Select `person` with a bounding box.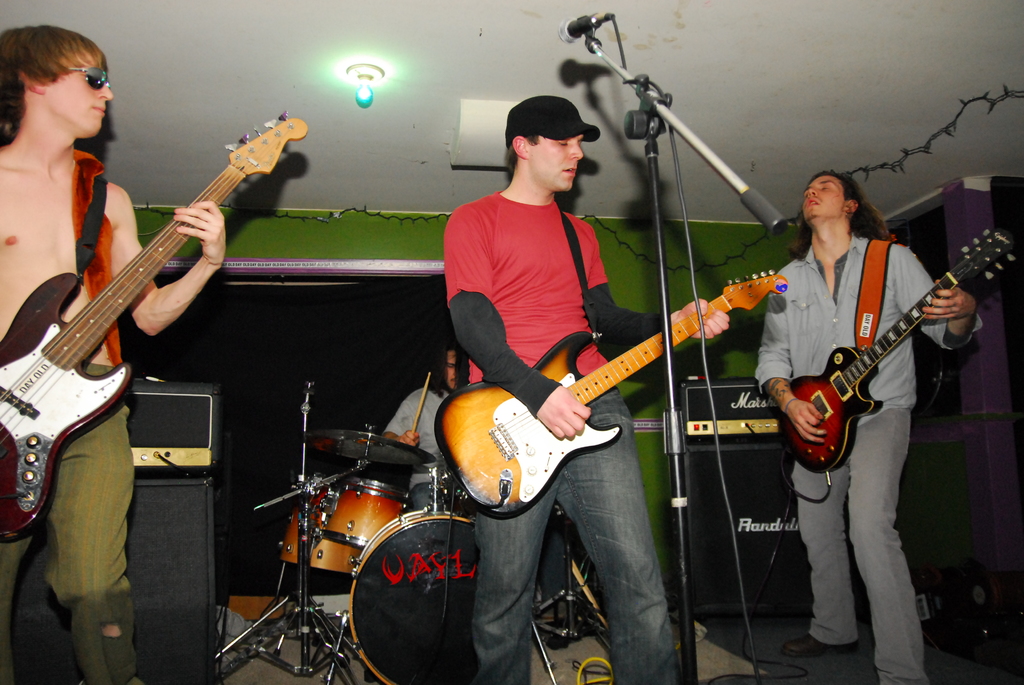
bbox=[0, 25, 220, 684].
